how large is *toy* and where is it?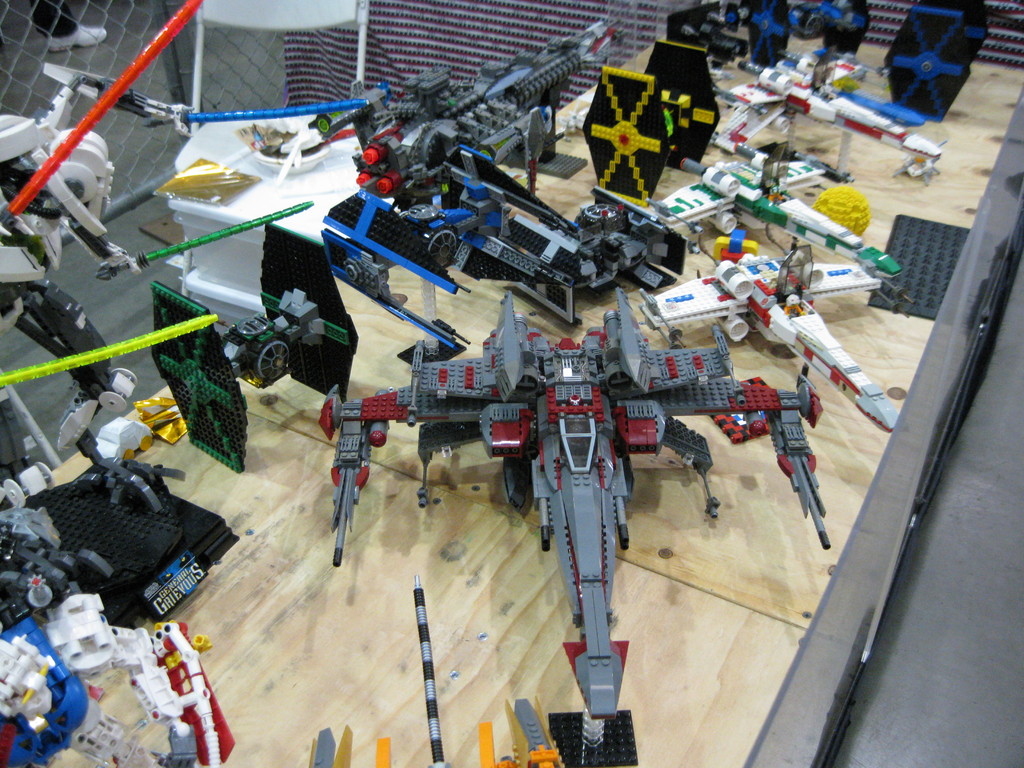
Bounding box: 0,390,235,627.
